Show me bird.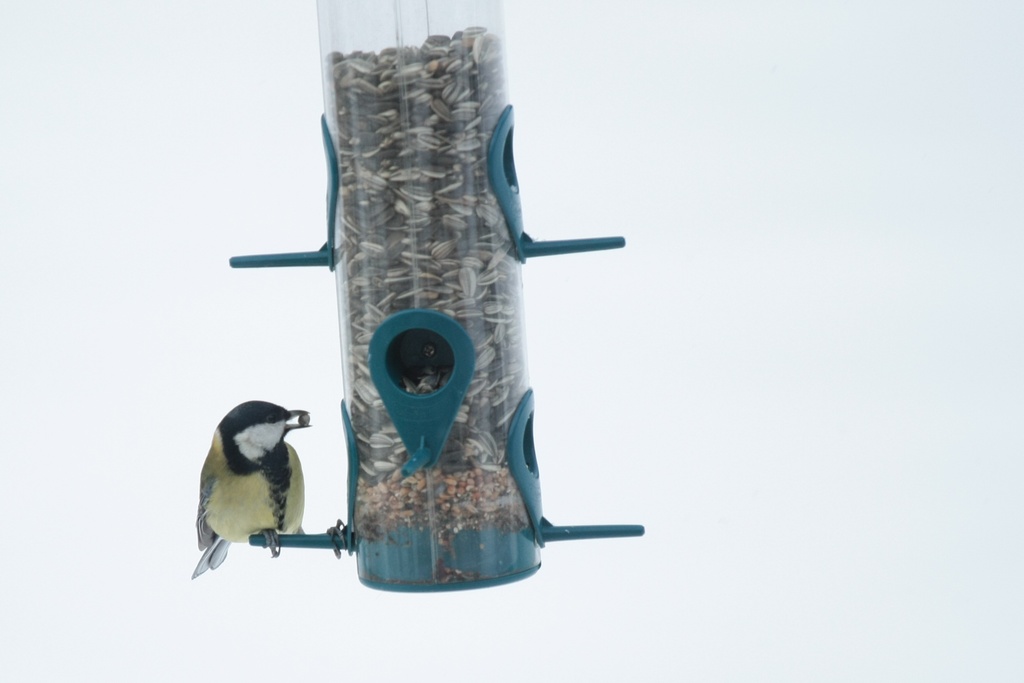
bird is here: Rect(190, 397, 326, 577).
